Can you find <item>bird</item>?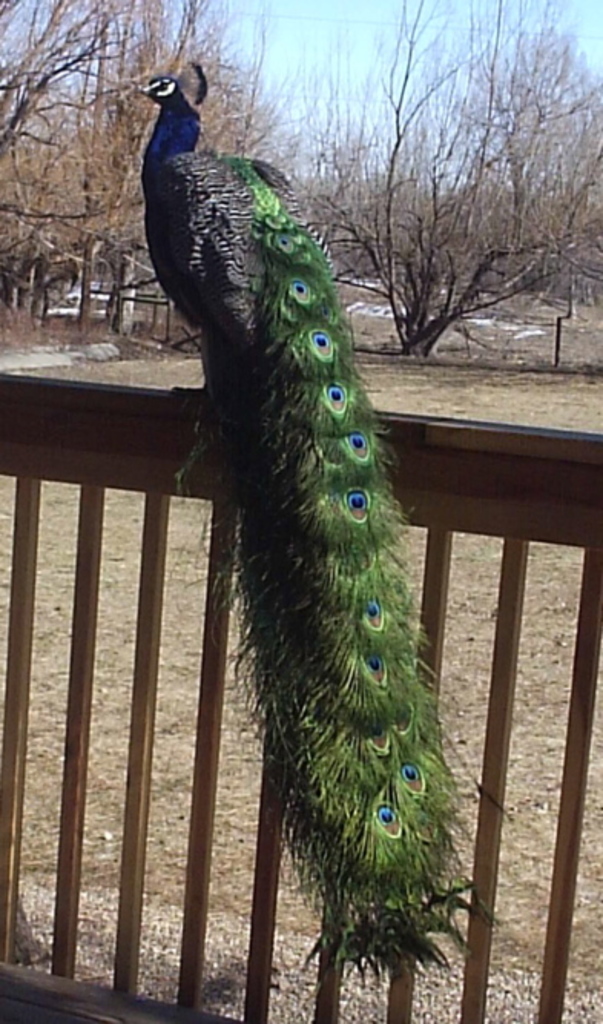
Yes, bounding box: <box>87,34,453,1023</box>.
